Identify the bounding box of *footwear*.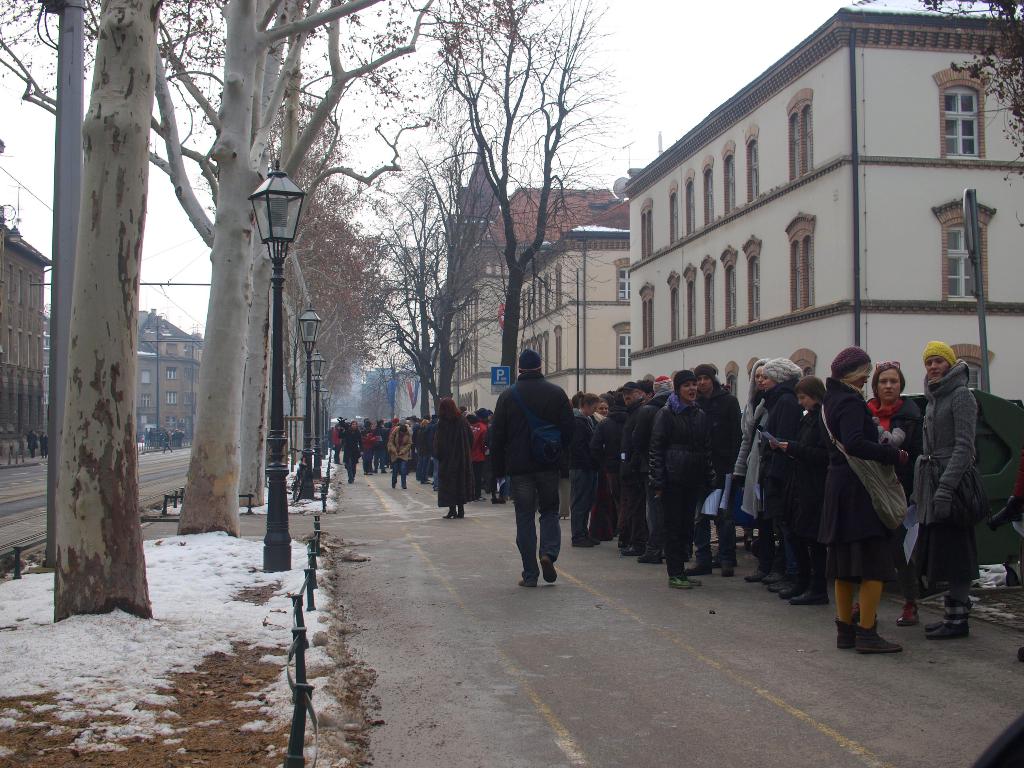
box(856, 621, 900, 653).
